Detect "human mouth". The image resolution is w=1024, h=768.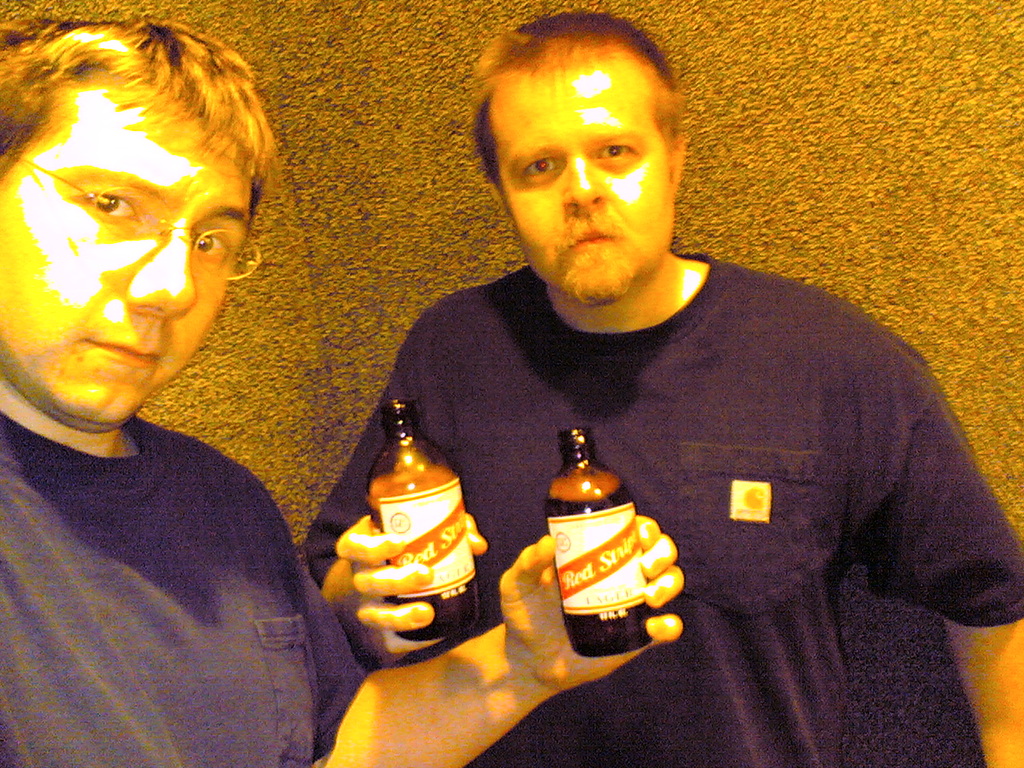
pyautogui.locateOnScreen(75, 338, 158, 370).
